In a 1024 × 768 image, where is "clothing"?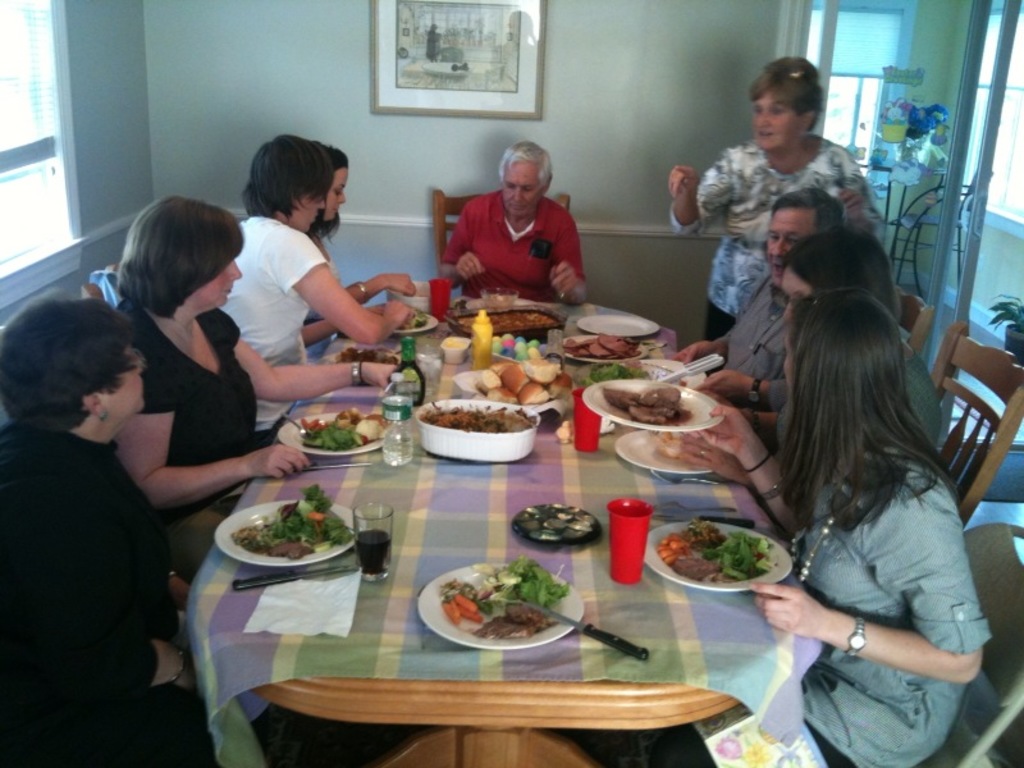
(x1=667, y1=132, x2=886, y2=325).
